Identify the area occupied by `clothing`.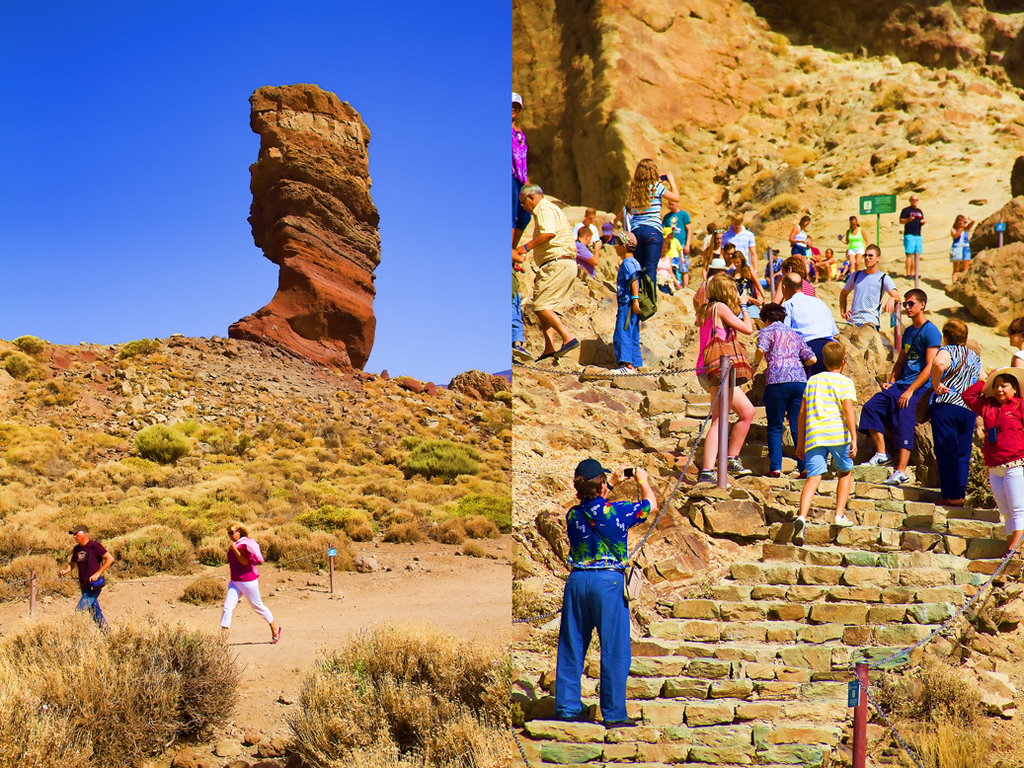
Area: 615:176:669:298.
